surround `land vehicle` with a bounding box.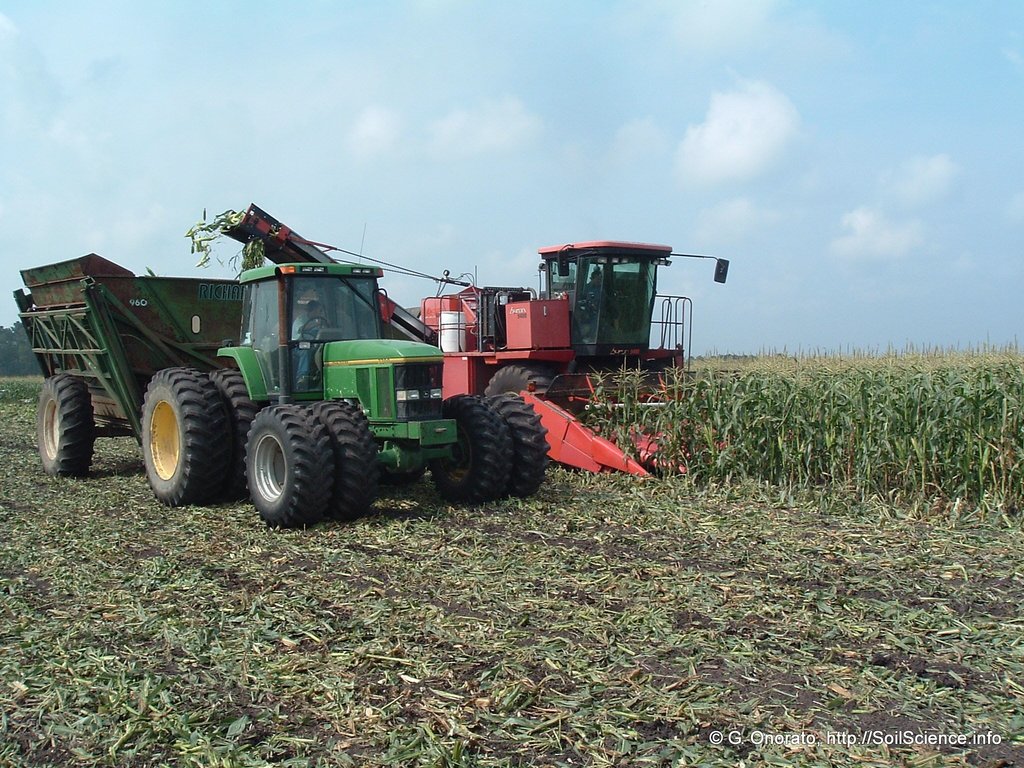
box=[303, 236, 737, 488].
